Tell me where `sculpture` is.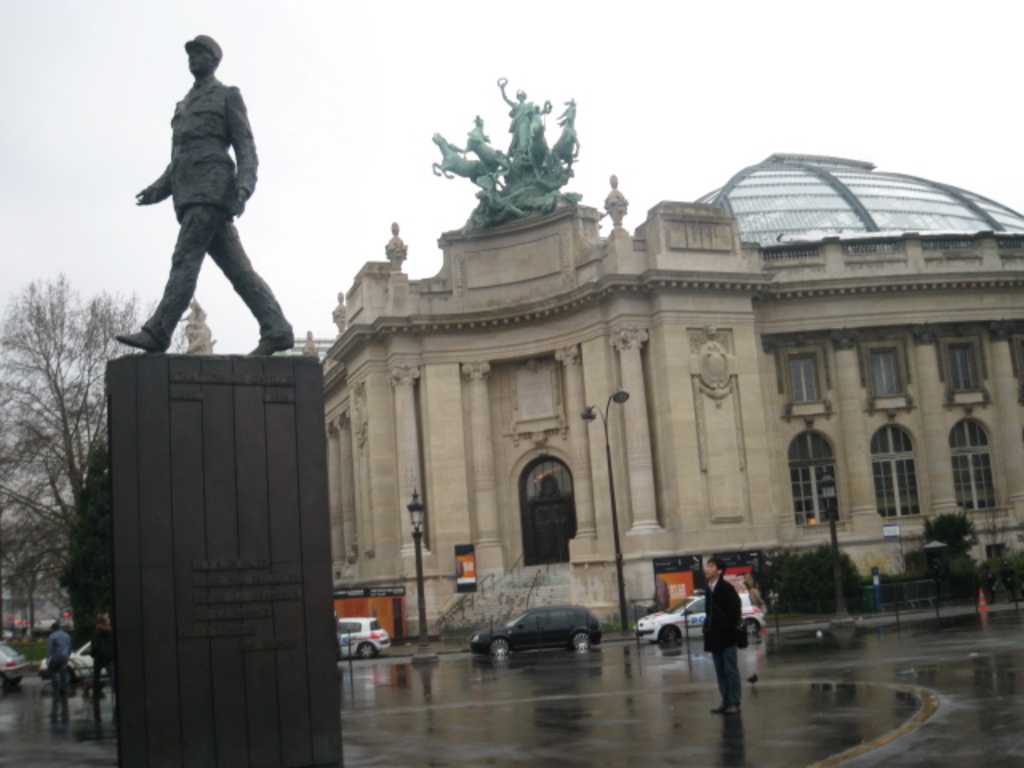
`sculpture` is at BBox(181, 294, 214, 358).
